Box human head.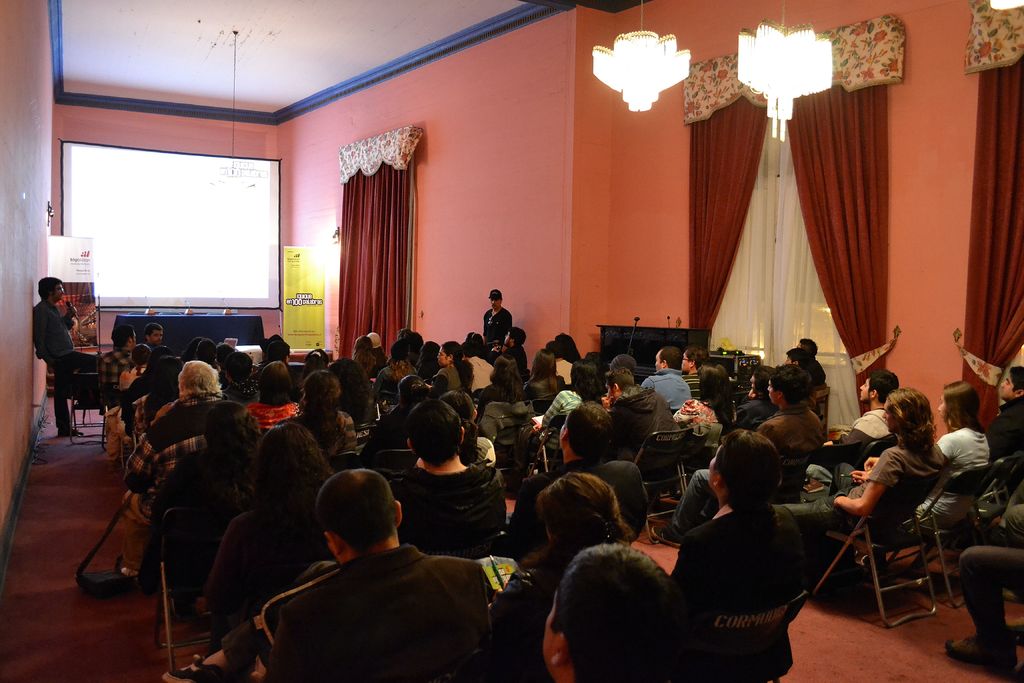
111/323/135/349.
